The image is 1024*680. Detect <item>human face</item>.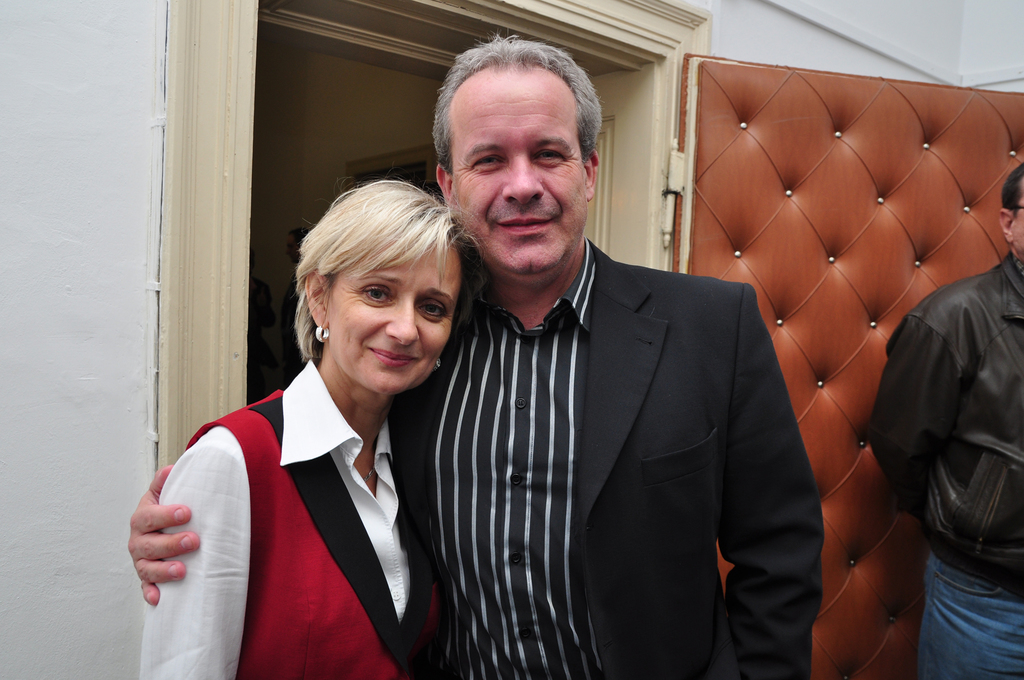
Detection: Rect(307, 228, 467, 401).
